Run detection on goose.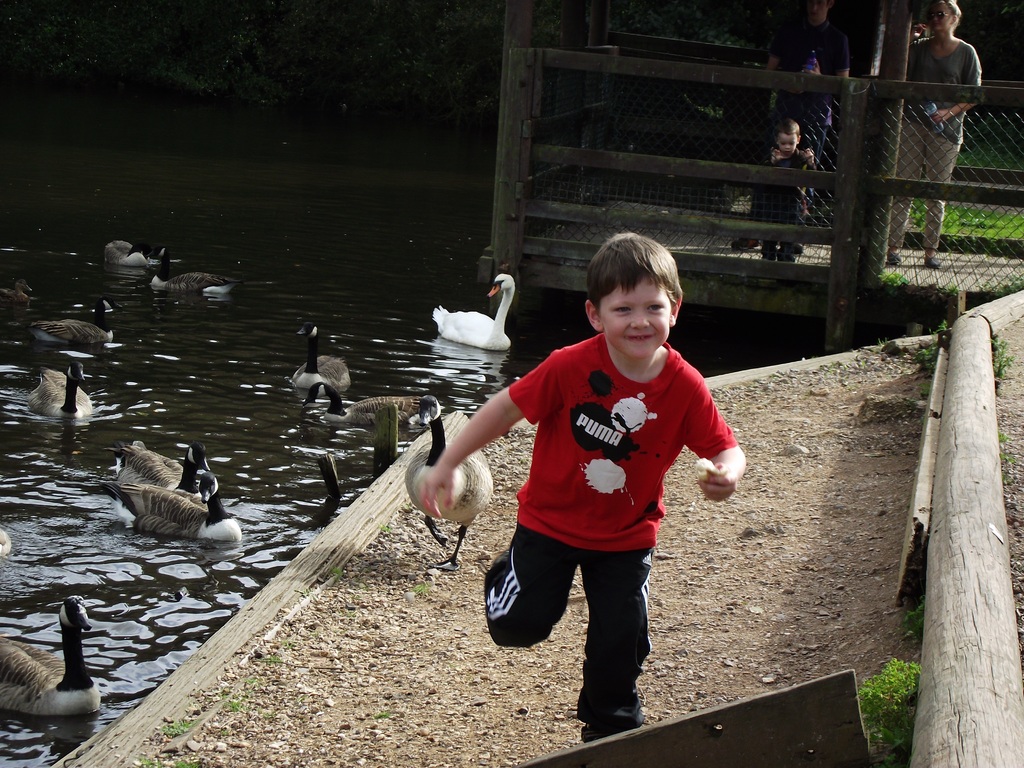
Result: left=115, top=443, right=209, bottom=495.
